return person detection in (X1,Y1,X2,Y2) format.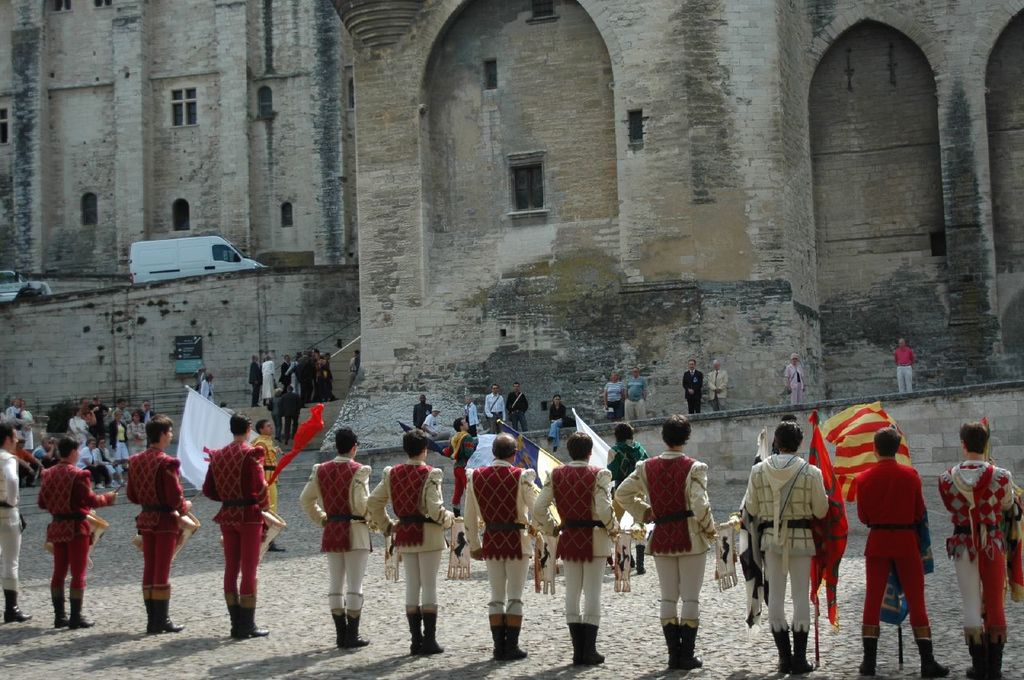
(418,408,450,438).
